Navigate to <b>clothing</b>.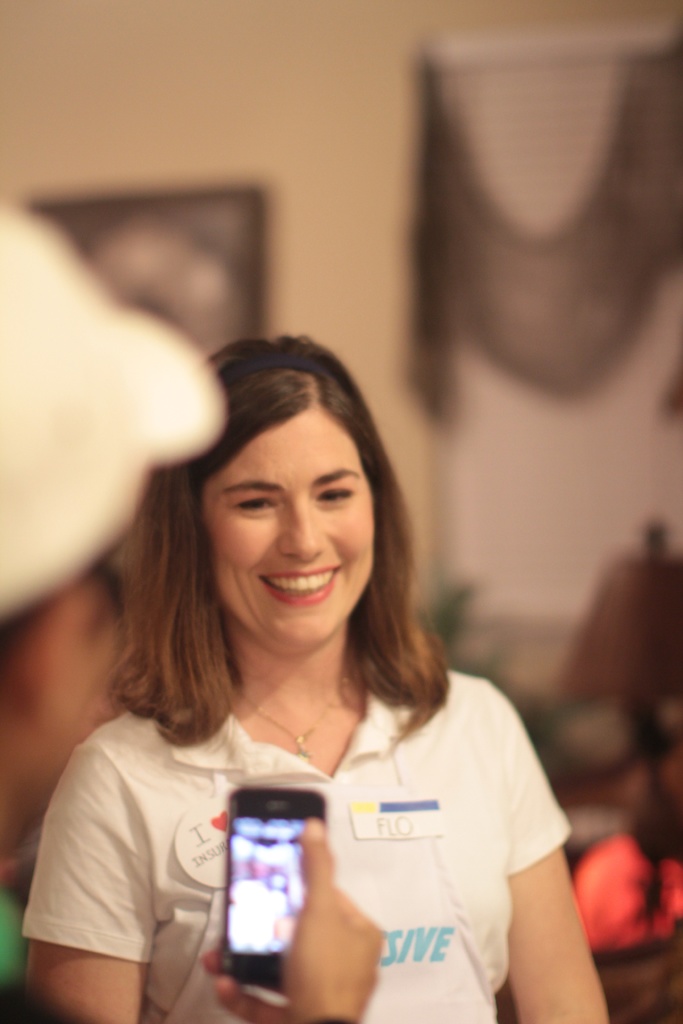
Navigation target: (x1=12, y1=626, x2=502, y2=1019).
